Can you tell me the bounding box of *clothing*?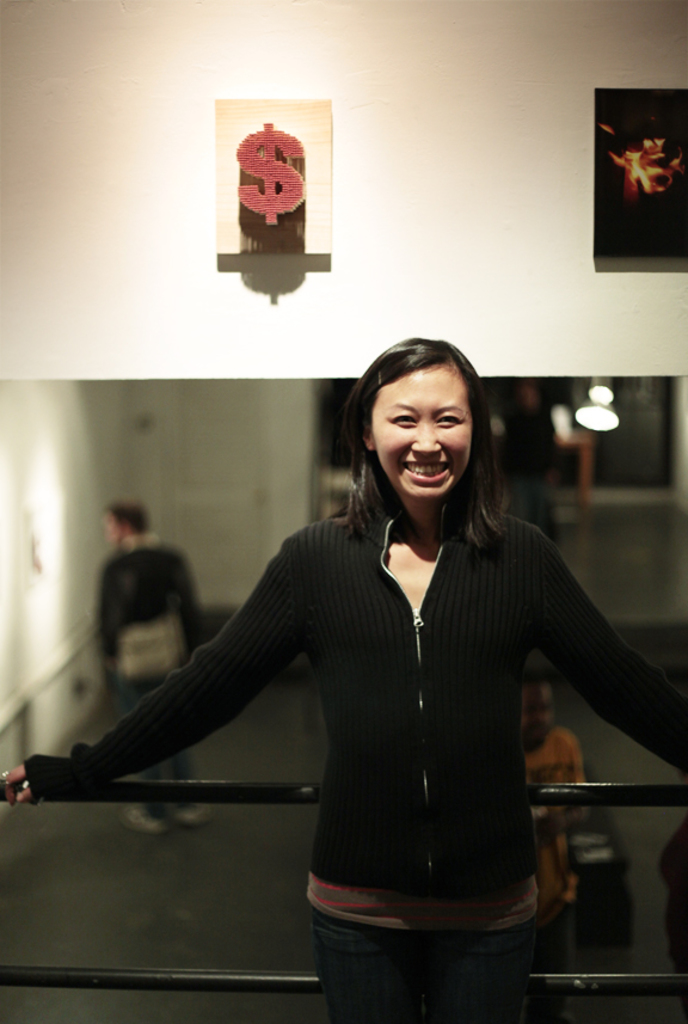
region(97, 533, 204, 817).
